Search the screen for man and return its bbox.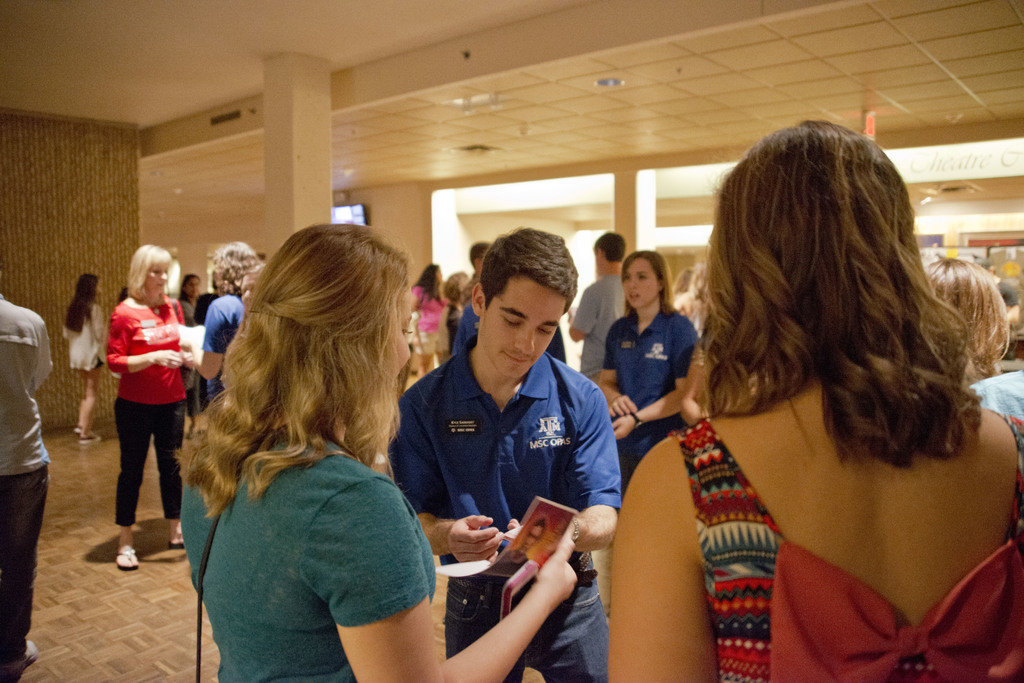
Found: locate(566, 225, 631, 379).
